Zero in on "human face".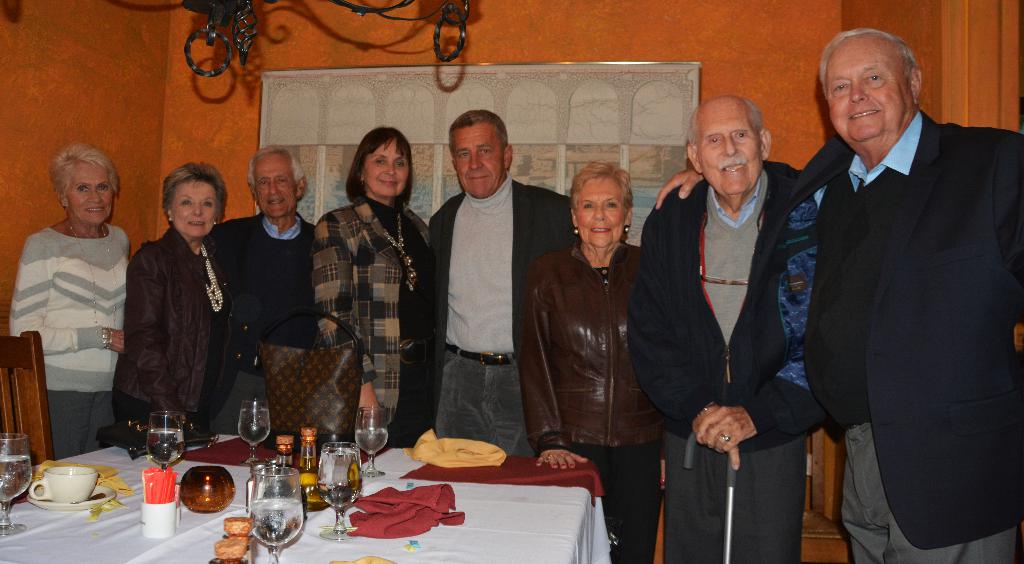
Zeroed in: box(251, 153, 300, 222).
